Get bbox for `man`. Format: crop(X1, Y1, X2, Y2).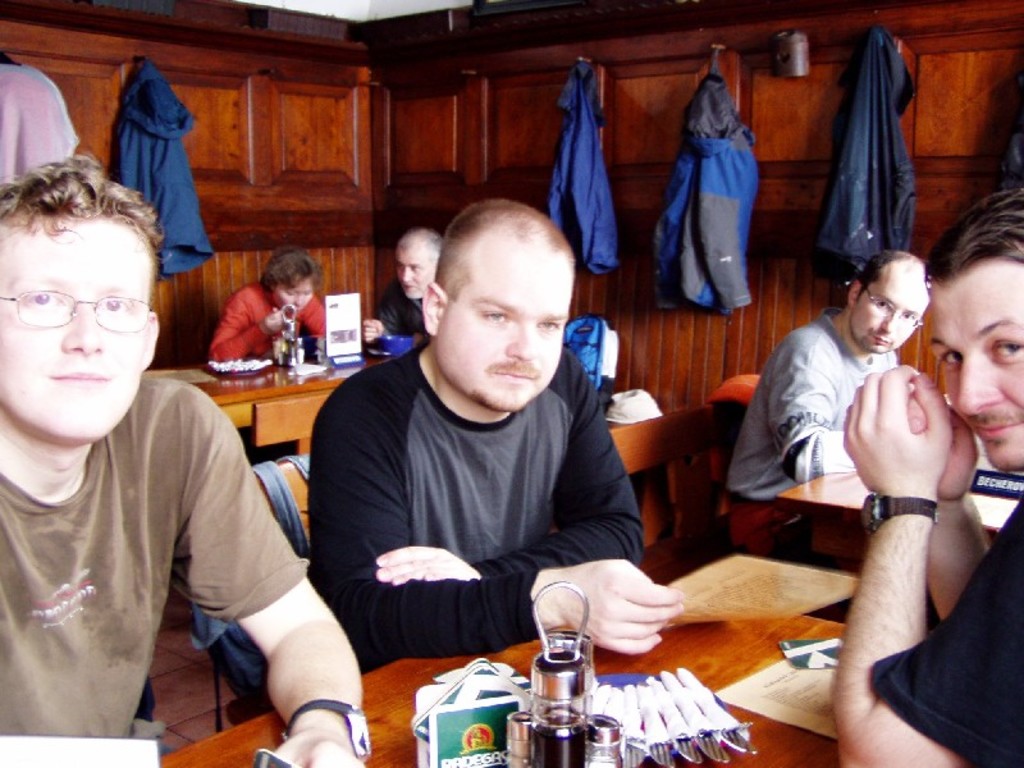
crop(836, 188, 1023, 767).
